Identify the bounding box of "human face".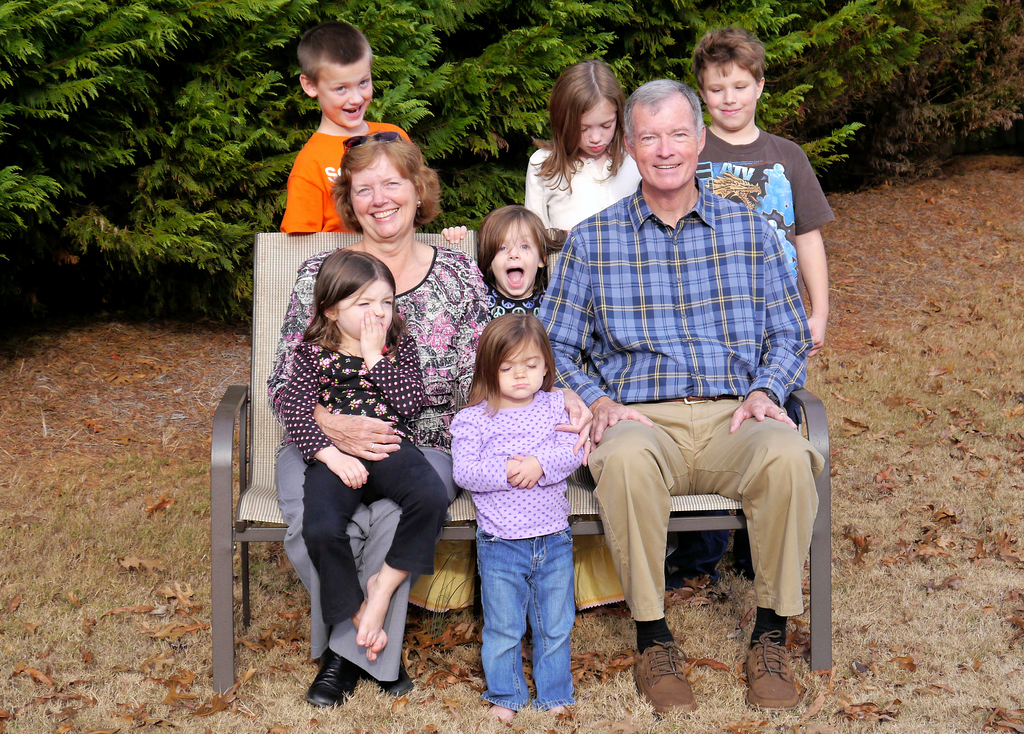
detection(632, 110, 697, 186).
